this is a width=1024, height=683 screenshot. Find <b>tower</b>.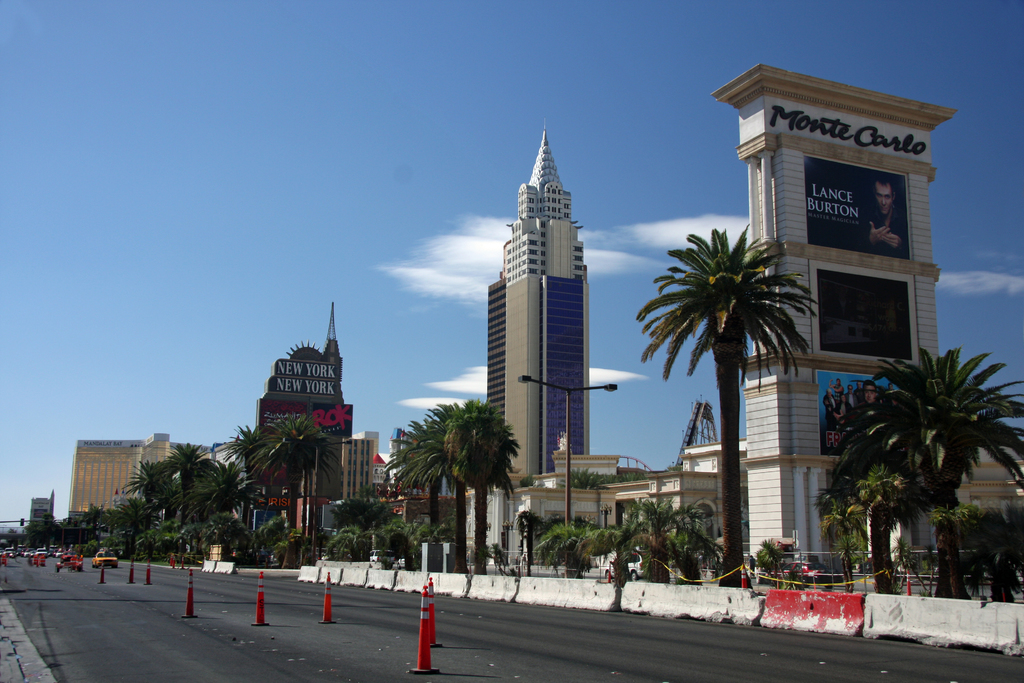
Bounding box: crop(674, 400, 719, 469).
